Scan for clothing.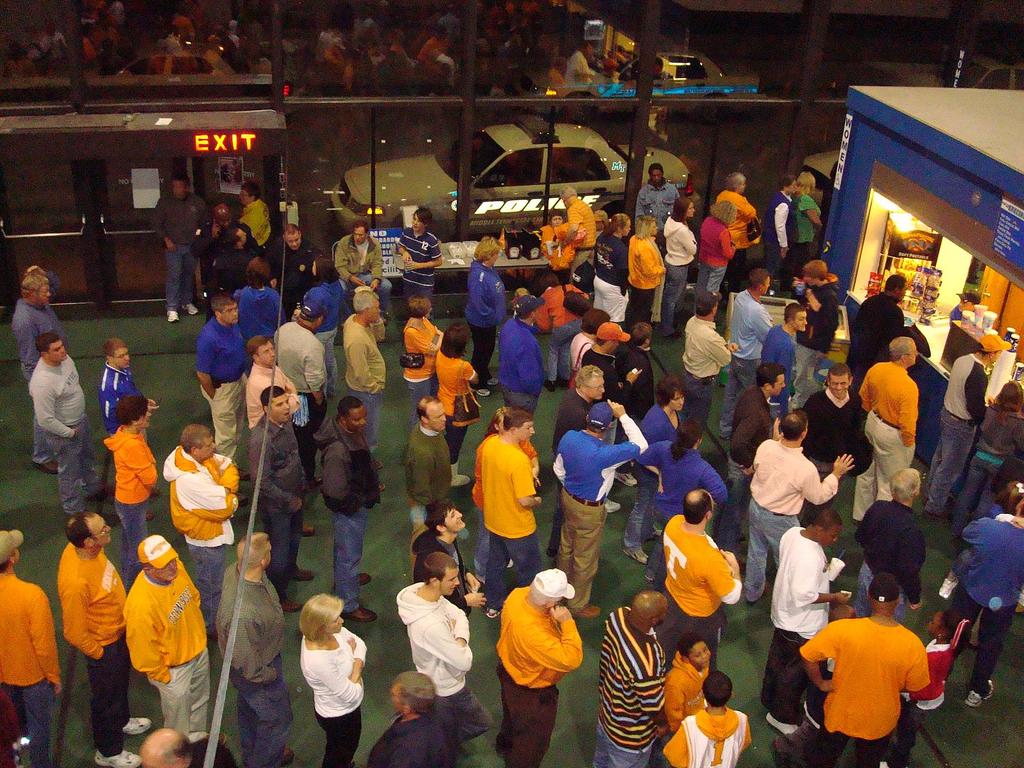
Scan result: left=580, top=352, right=621, bottom=422.
